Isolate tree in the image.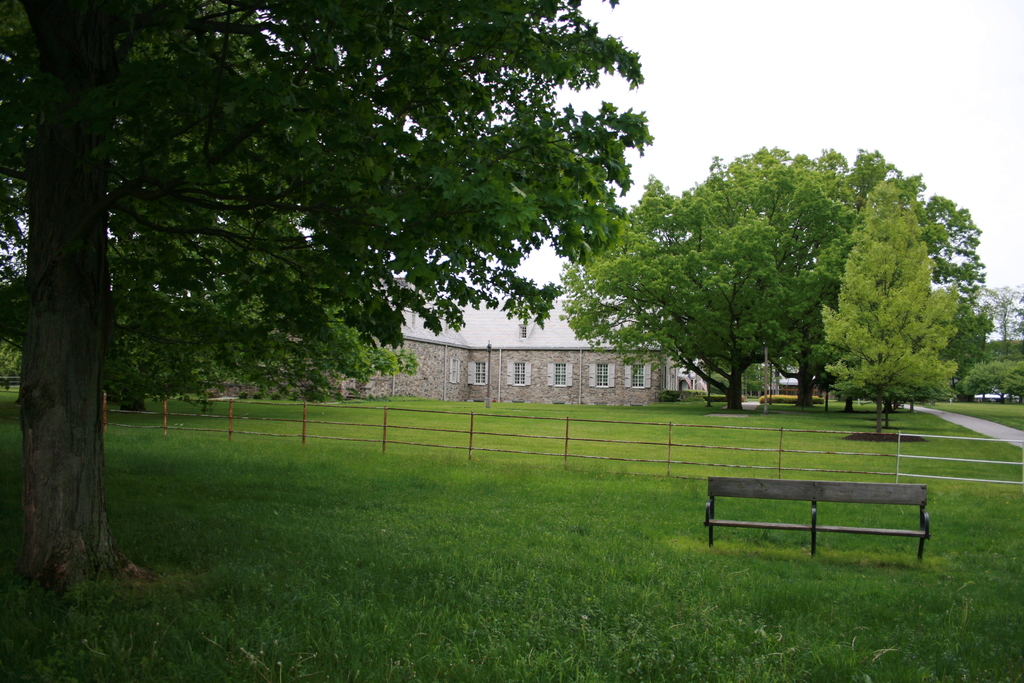
Isolated region: detection(1005, 279, 1023, 338).
